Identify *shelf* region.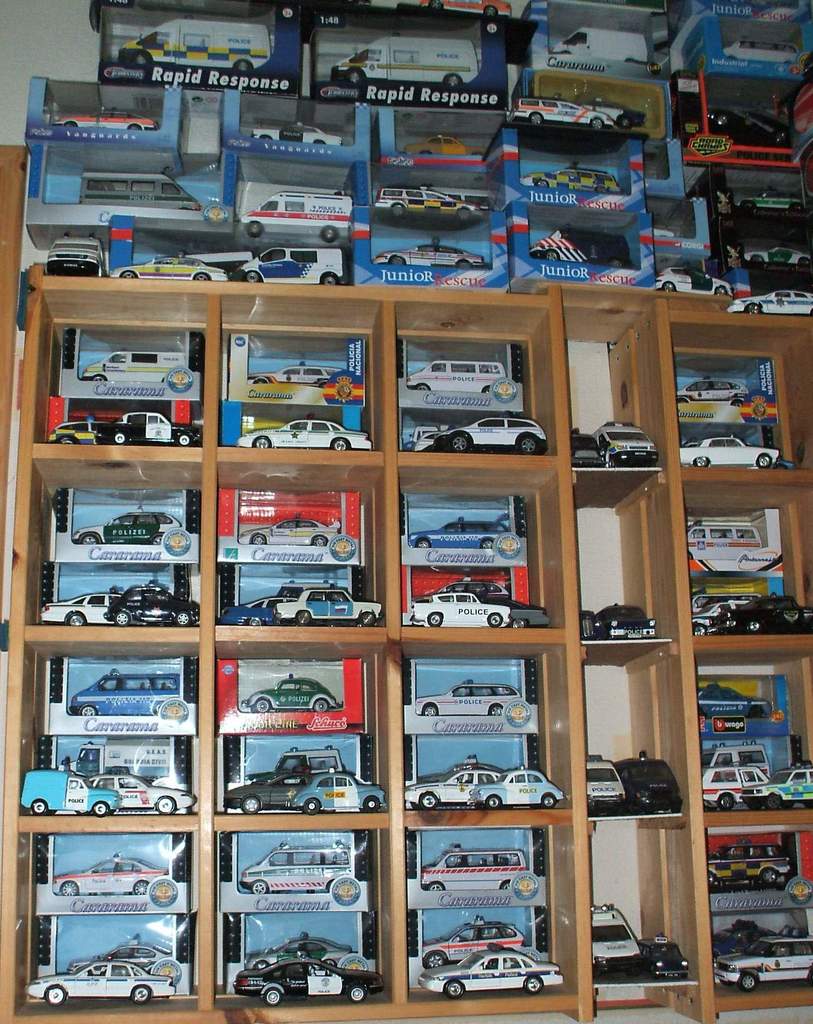
Region: 204:447:389:634.
